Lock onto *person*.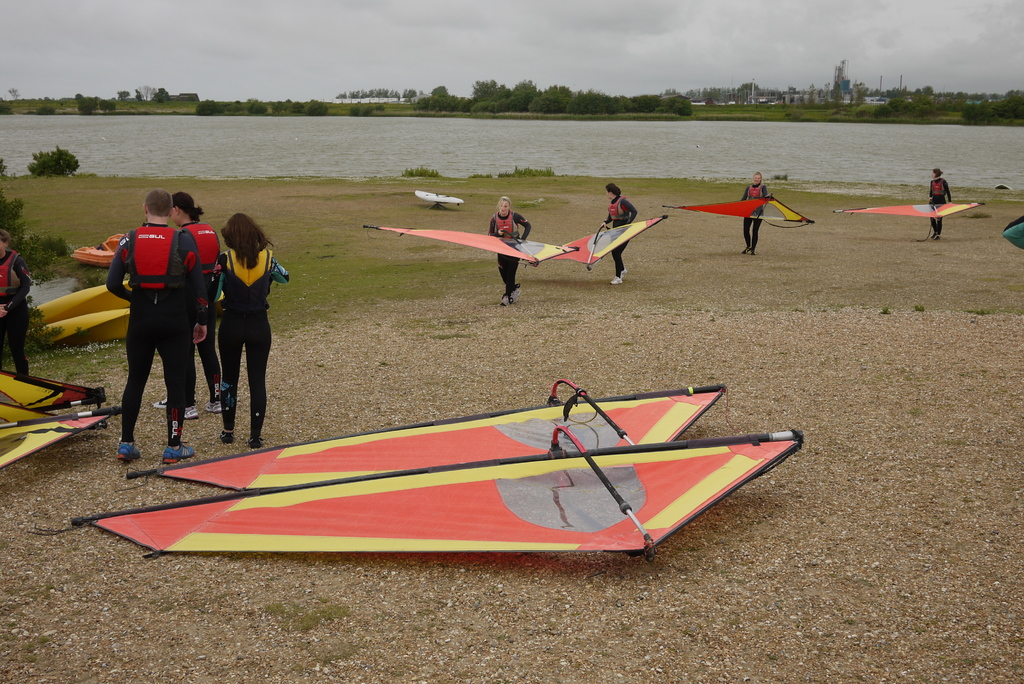
Locked: crop(741, 170, 780, 257).
